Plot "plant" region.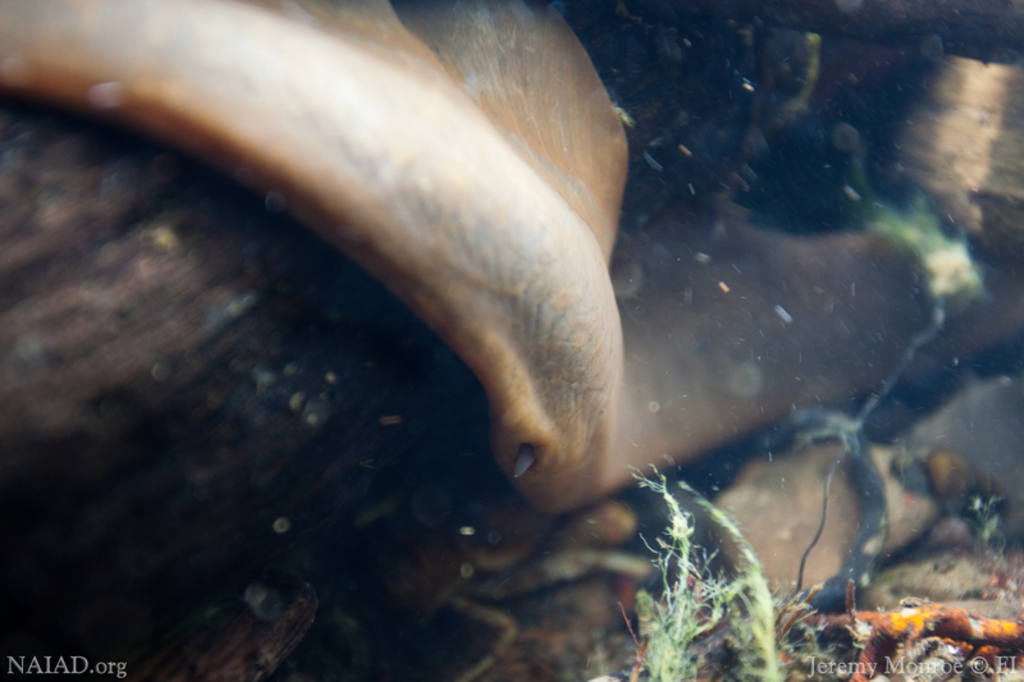
Plotted at crop(751, 77, 983, 333).
